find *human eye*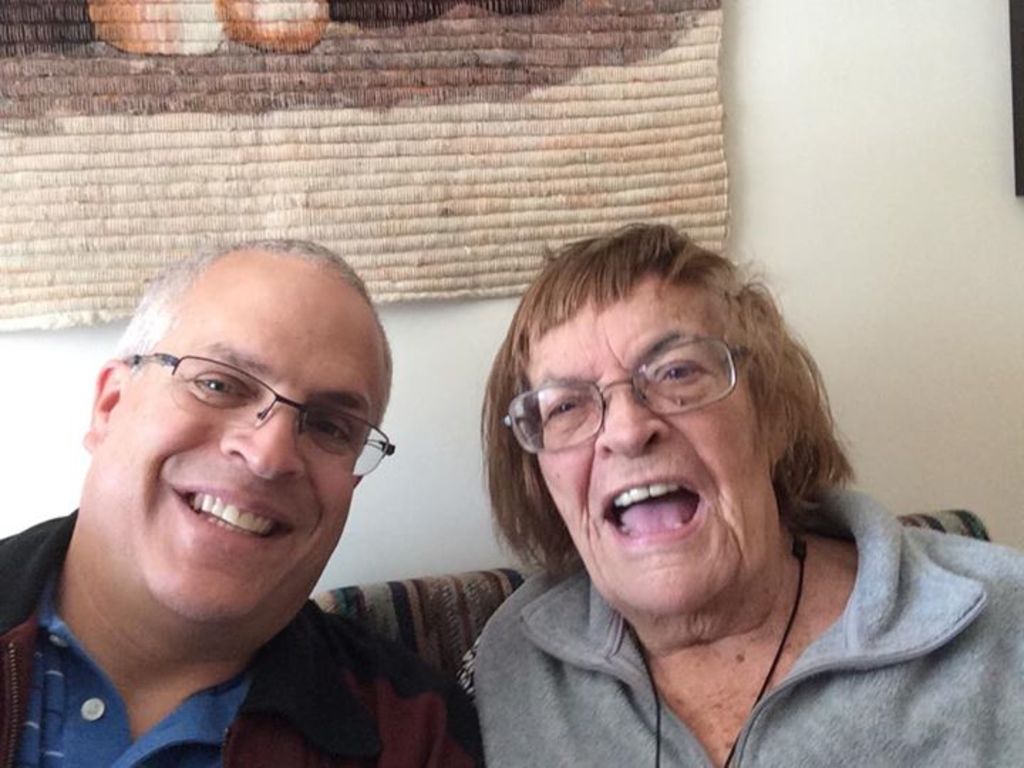
x1=654, y1=351, x2=715, y2=393
